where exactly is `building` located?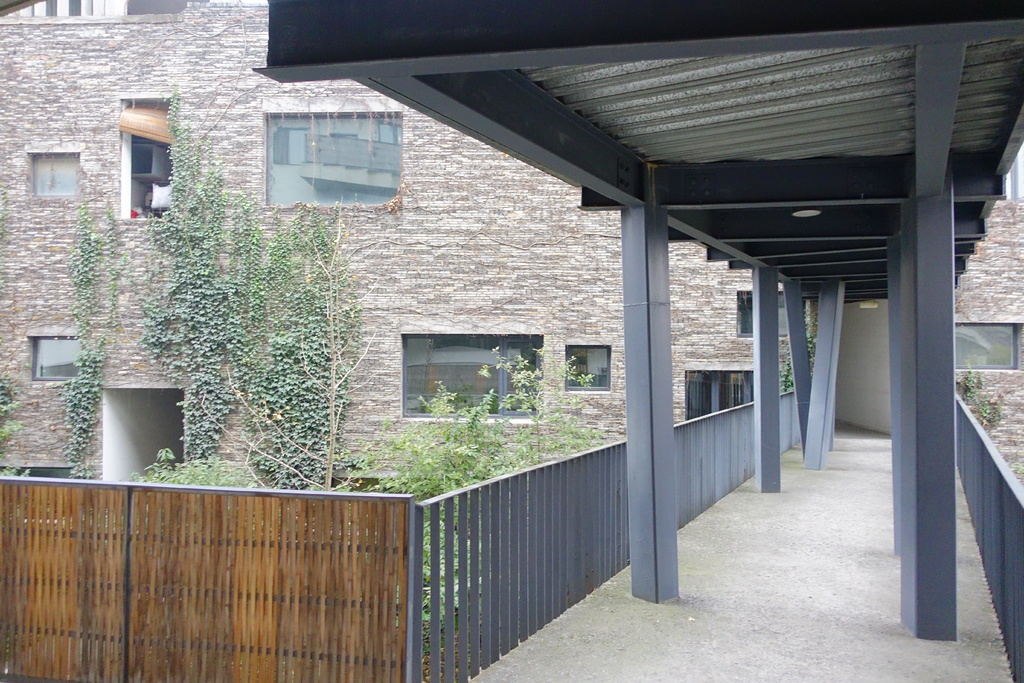
Its bounding box is [left=0, top=0, right=1023, bottom=682].
